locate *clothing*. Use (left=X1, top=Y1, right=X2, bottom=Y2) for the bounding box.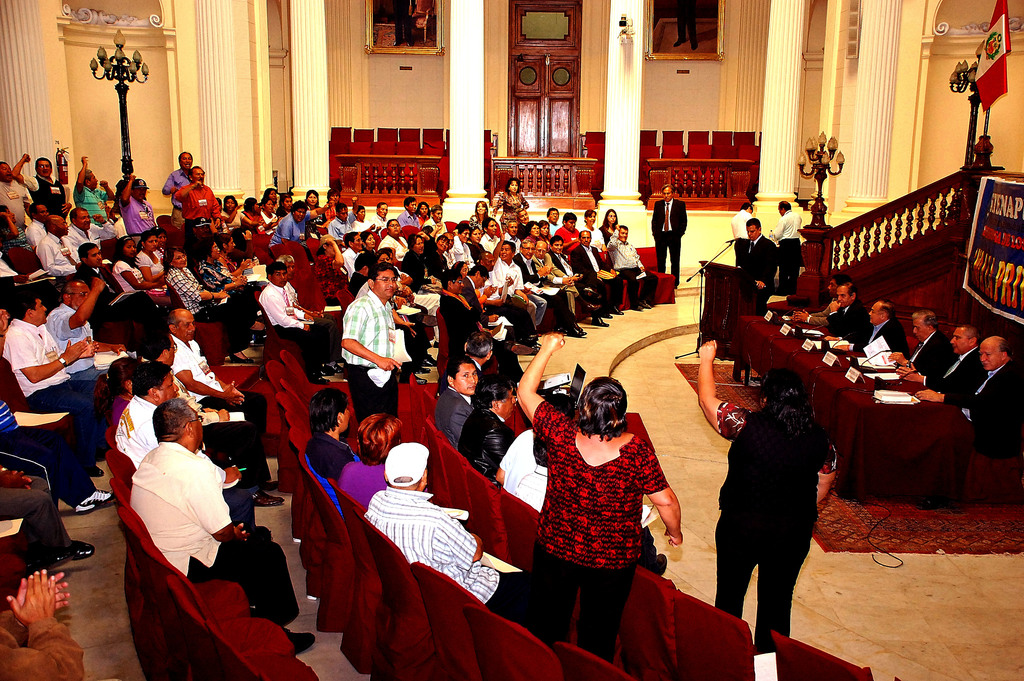
(left=771, top=208, right=803, bottom=290).
